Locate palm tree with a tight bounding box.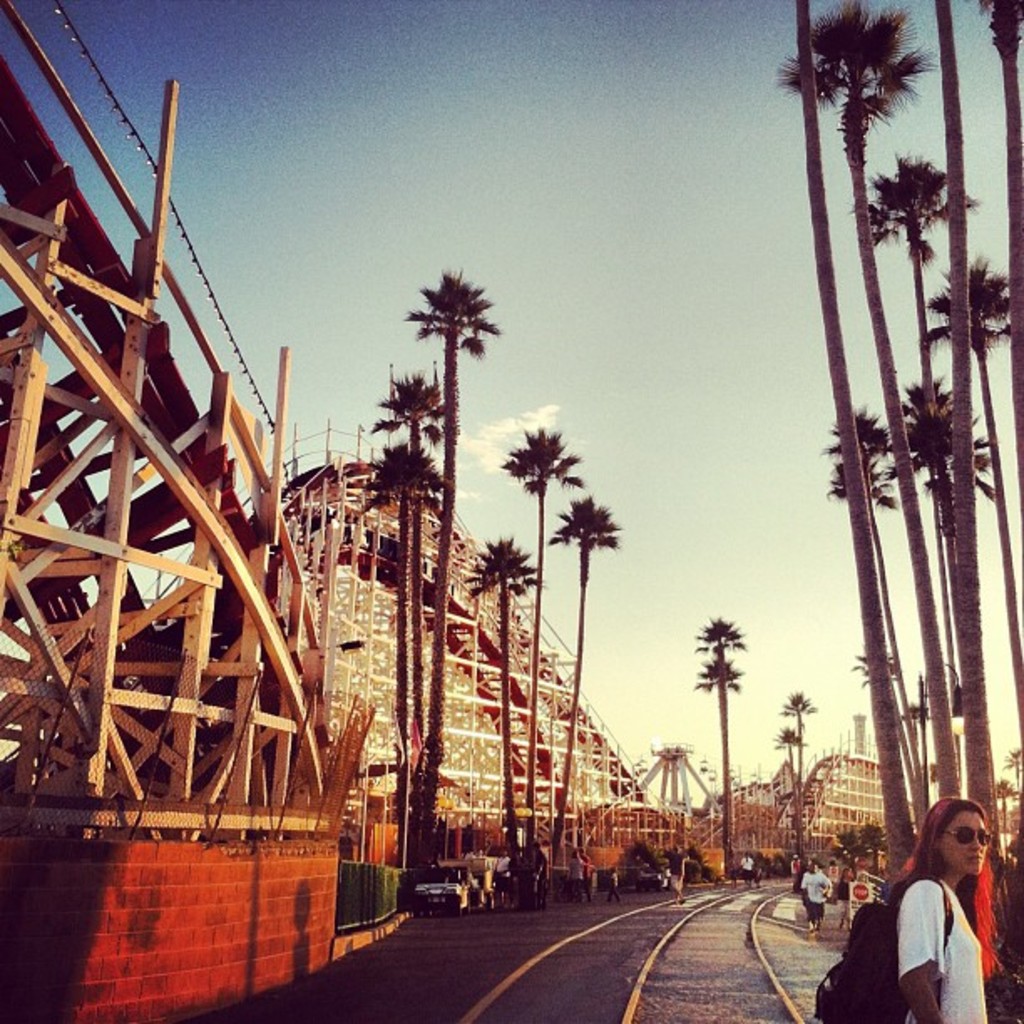
[left=539, top=497, right=619, bottom=823].
